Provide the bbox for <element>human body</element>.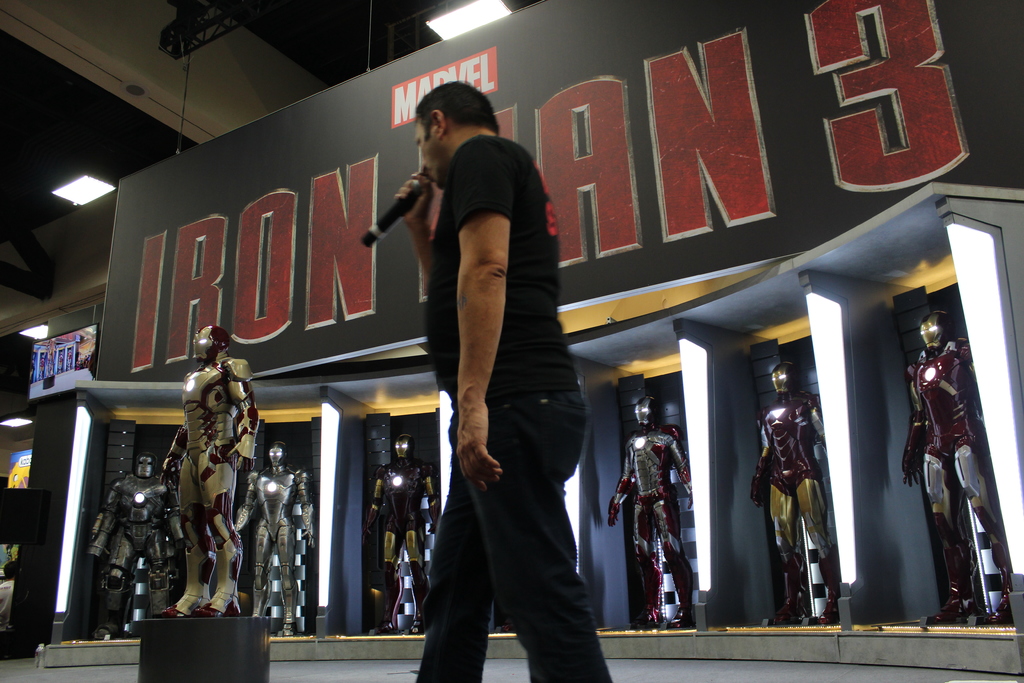
747,388,843,628.
